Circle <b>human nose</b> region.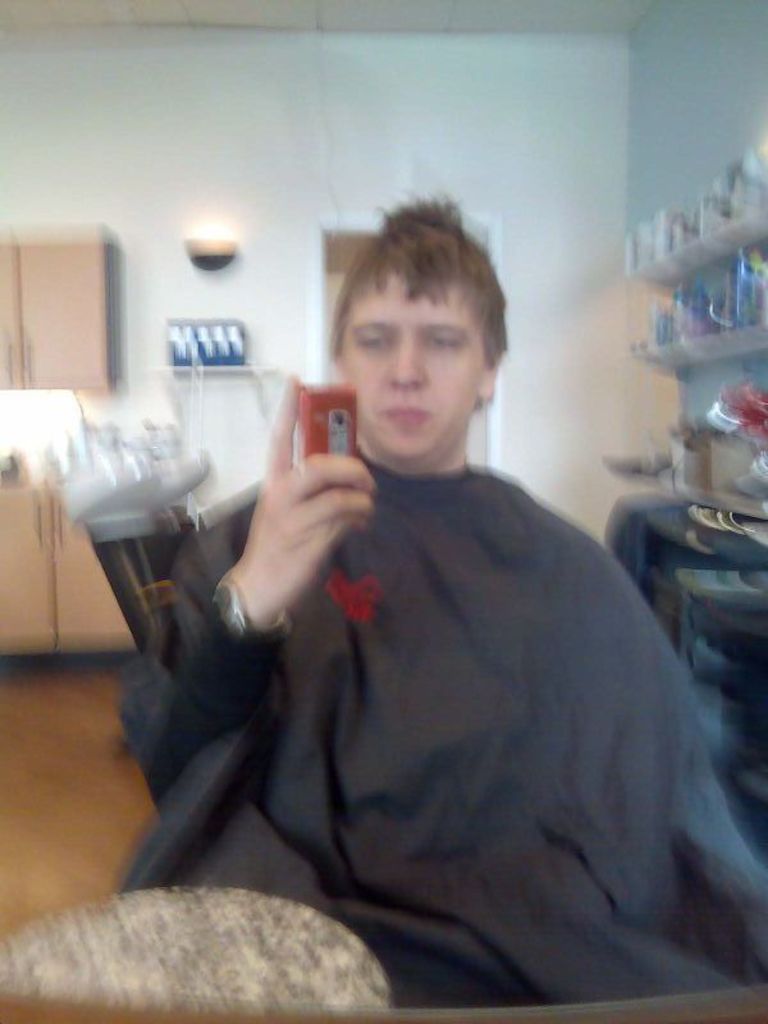
Region: <box>380,335,426,385</box>.
